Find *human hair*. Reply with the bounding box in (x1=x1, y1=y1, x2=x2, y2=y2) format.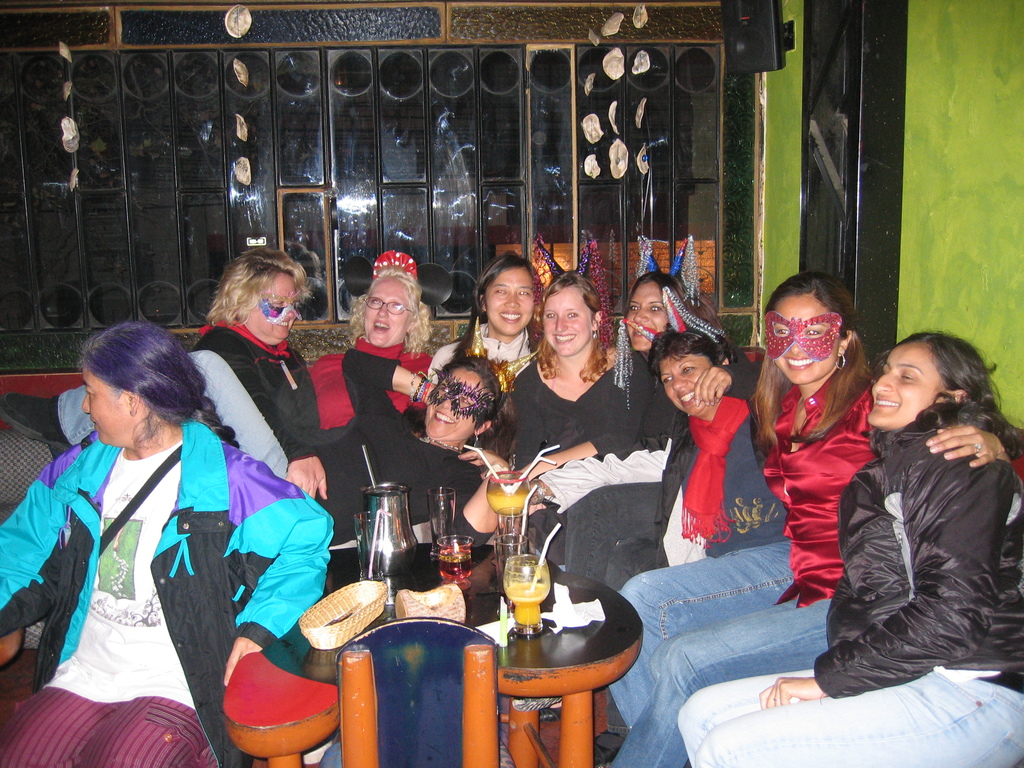
(x1=456, y1=252, x2=543, y2=355).
